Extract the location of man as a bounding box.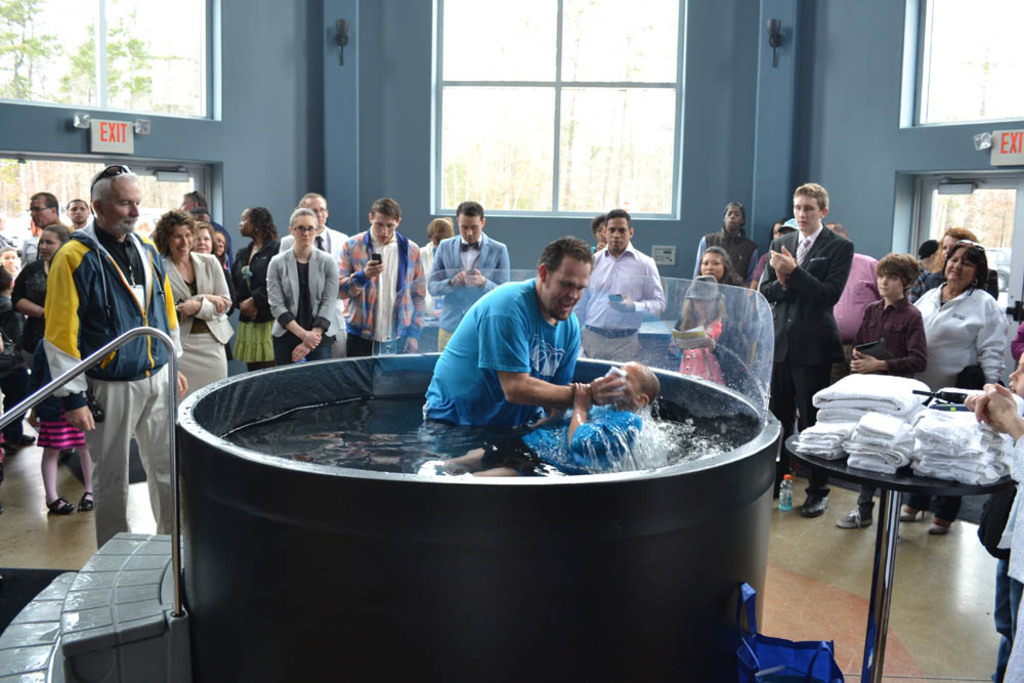
(left=26, top=191, right=63, bottom=228).
